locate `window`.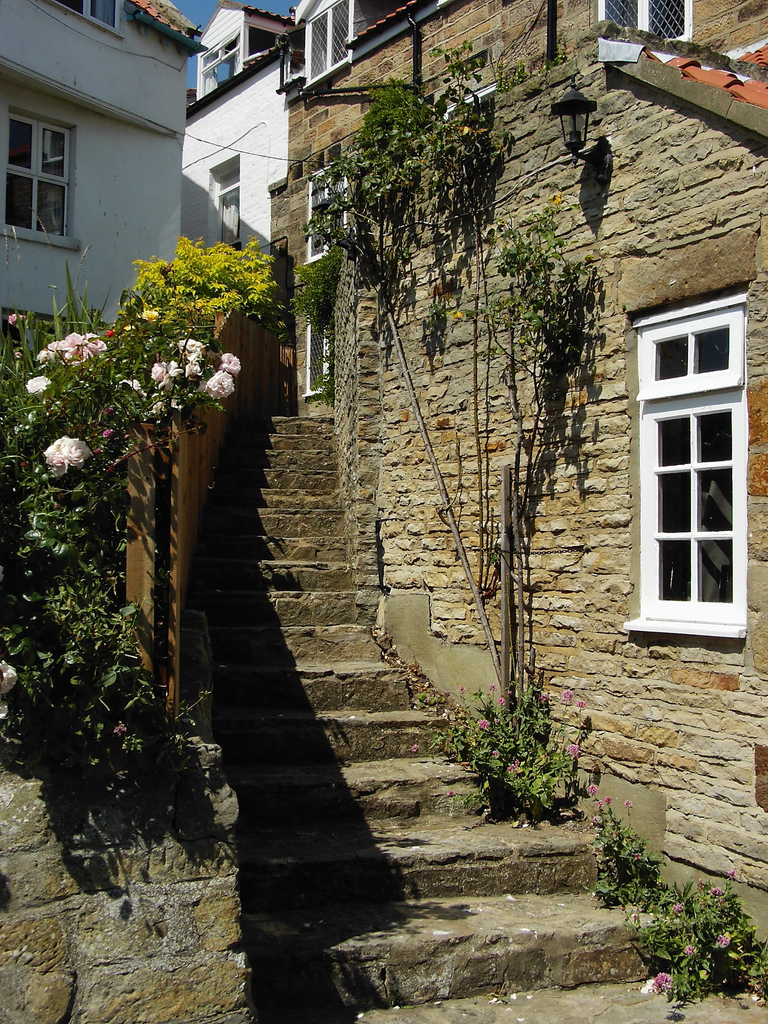
Bounding box: detection(0, 113, 79, 232).
